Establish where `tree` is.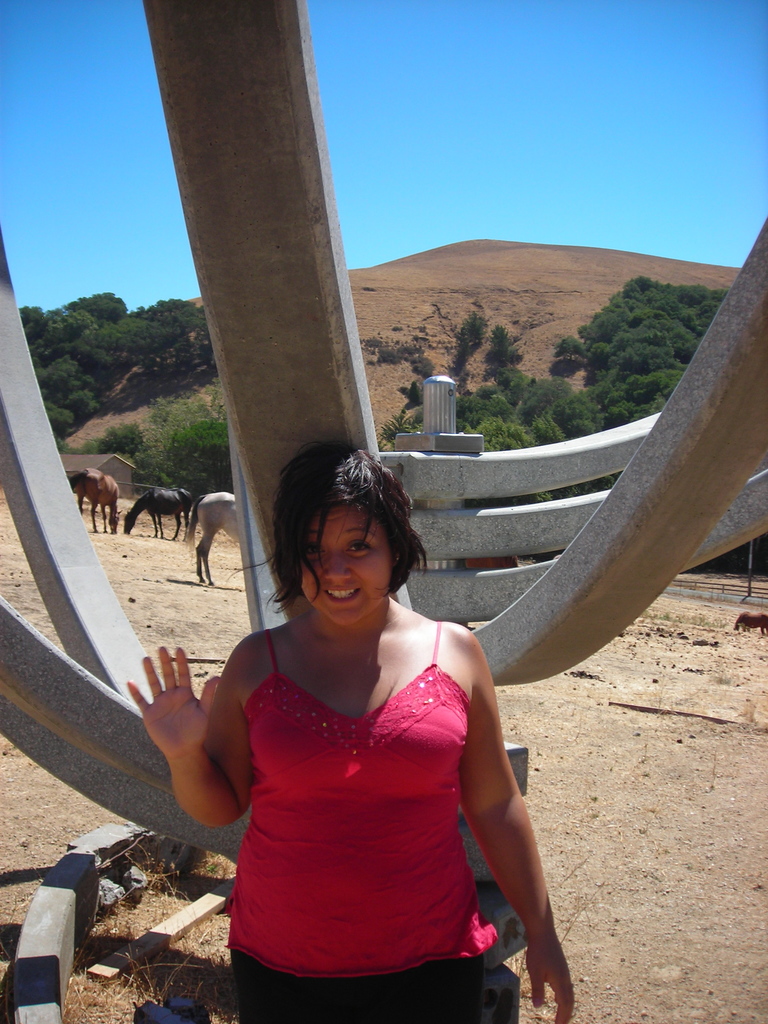
Established at bbox(63, 316, 175, 371).
